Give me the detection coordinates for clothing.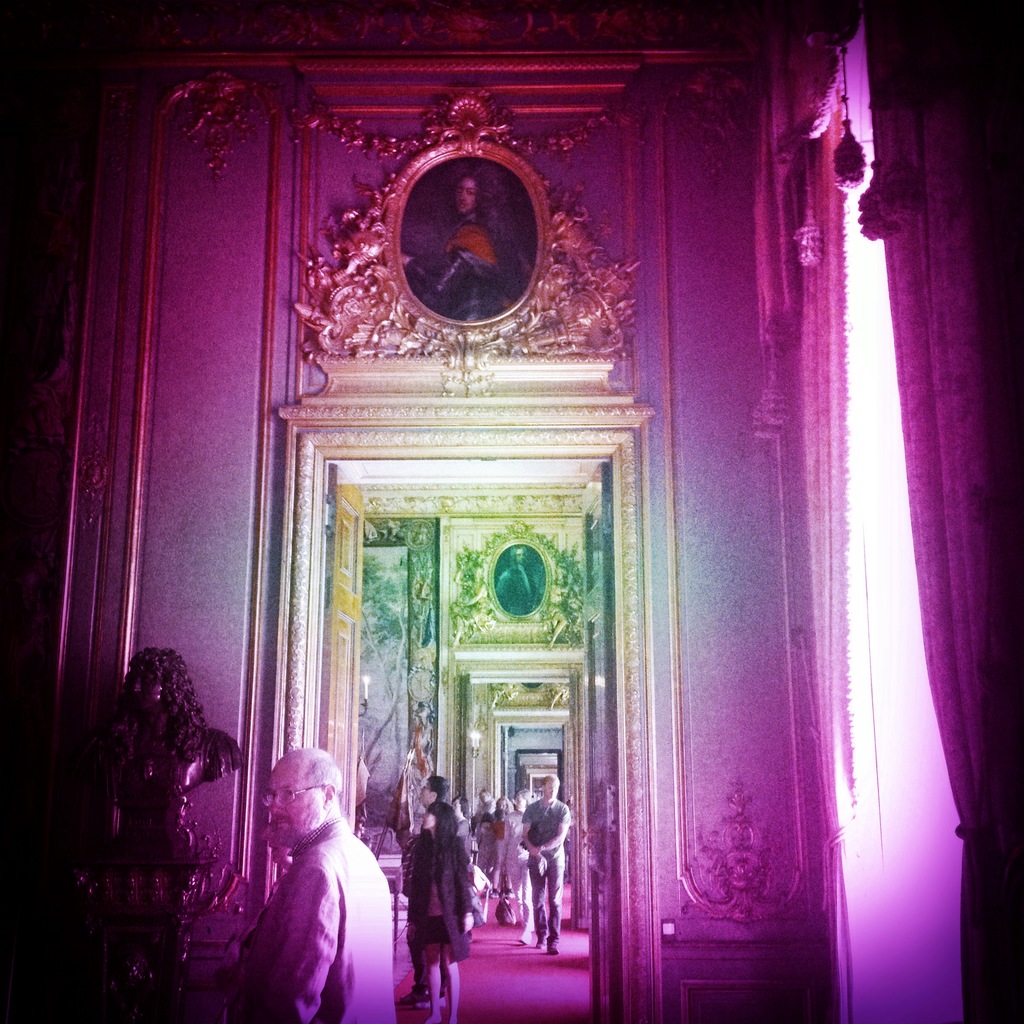
BBox(456, 822, 481, 899).
